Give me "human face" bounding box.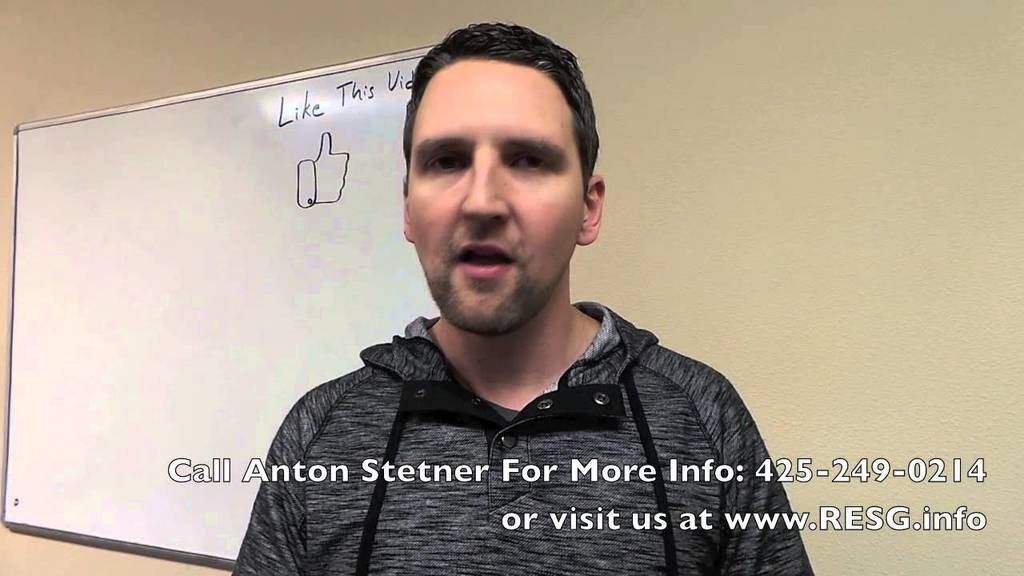
<region>411, 75, 575, 325</region>.
